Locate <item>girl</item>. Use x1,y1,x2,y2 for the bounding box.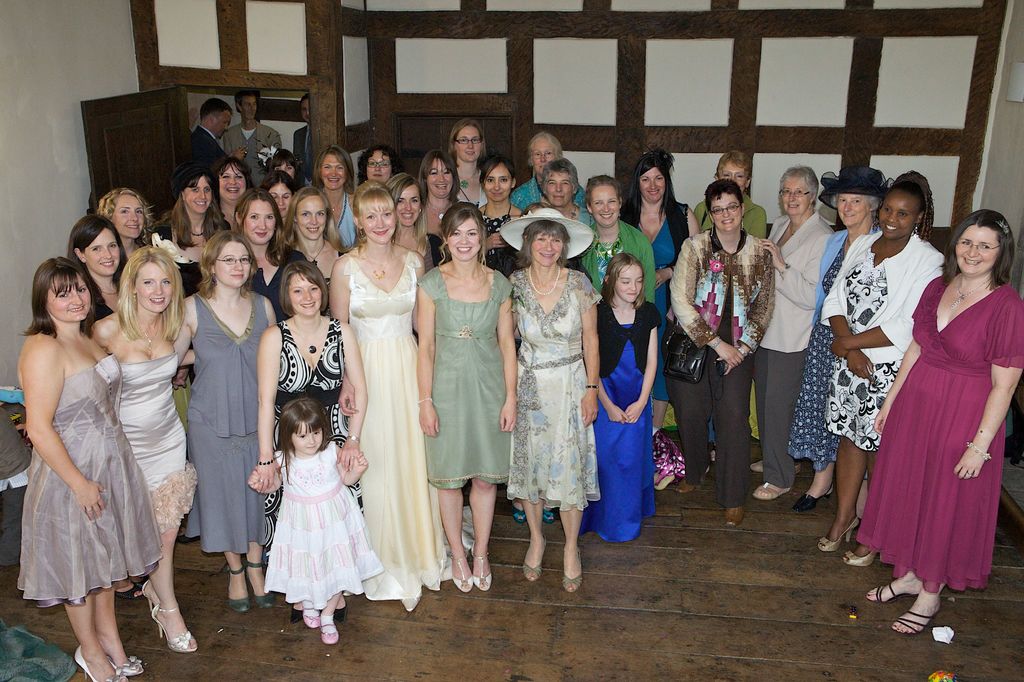
255,258,374,624.
